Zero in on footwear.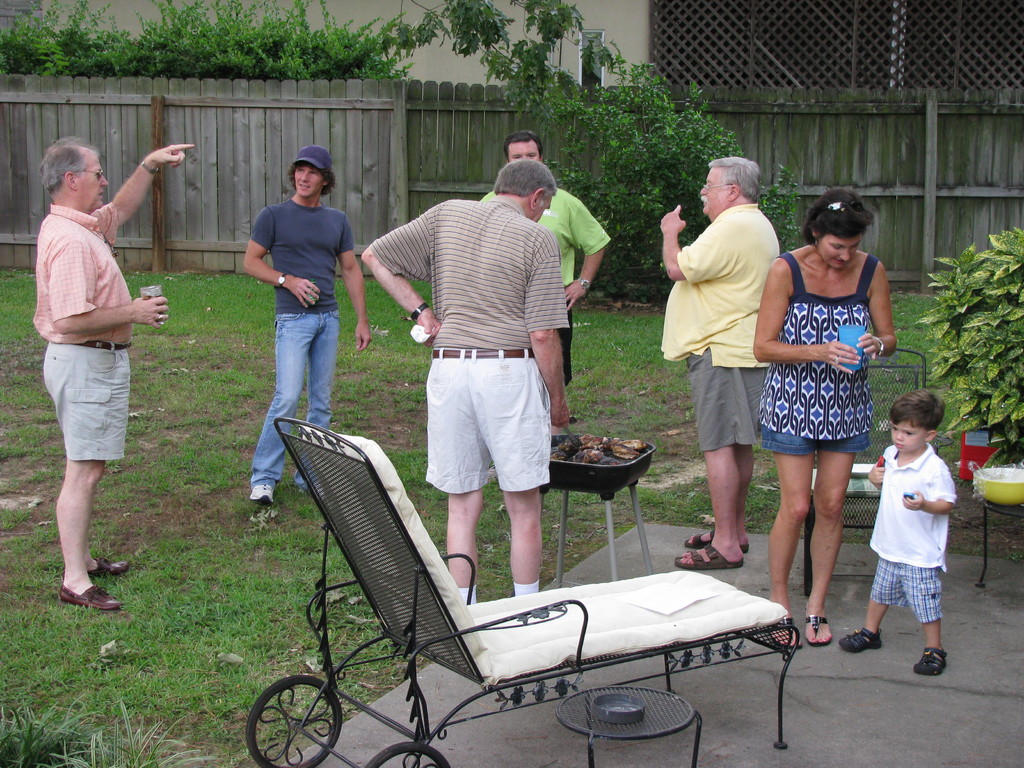
Zeroed in: x1=835 y1=630 x2=881 y2=654.
